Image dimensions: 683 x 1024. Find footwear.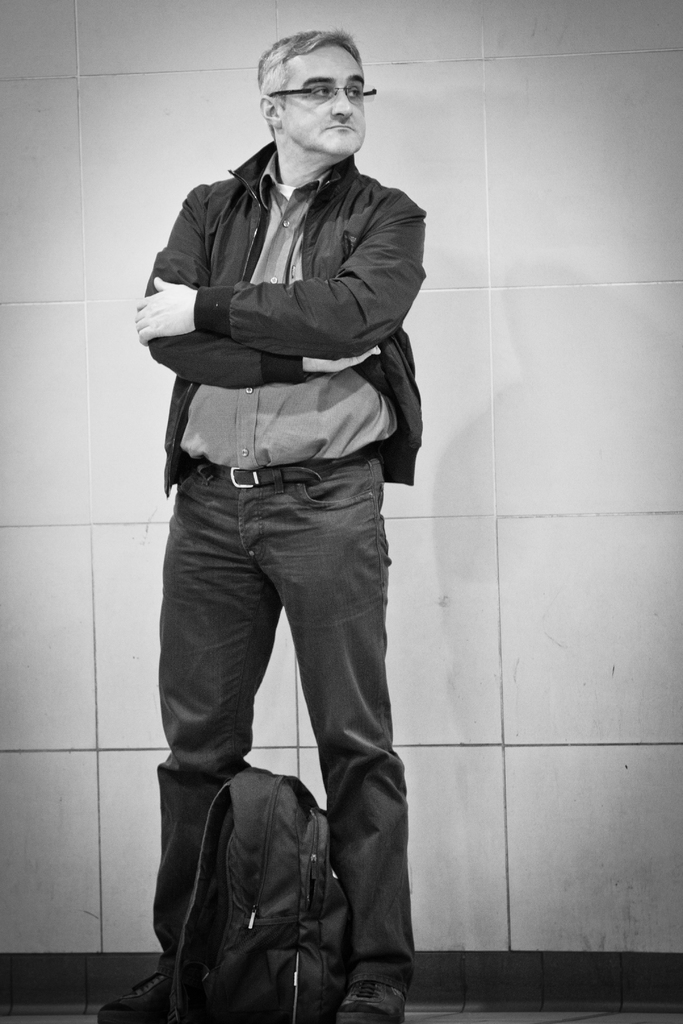
pyautogui.locateOnScreen(95, 974, 186, 1023).
